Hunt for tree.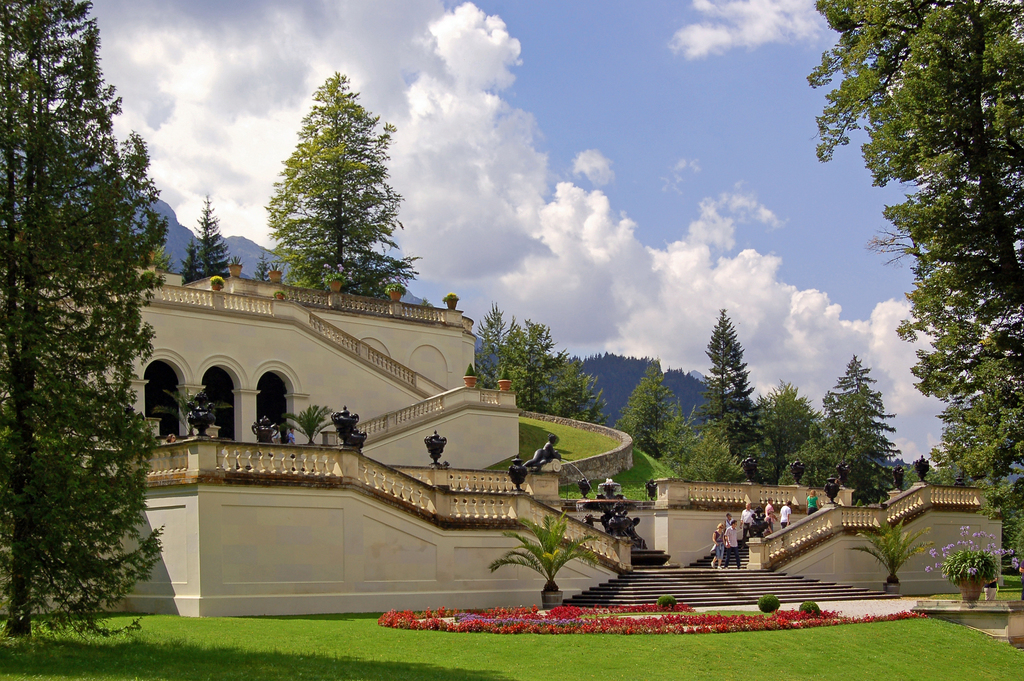
Hunted down at [0,13,184,647].
